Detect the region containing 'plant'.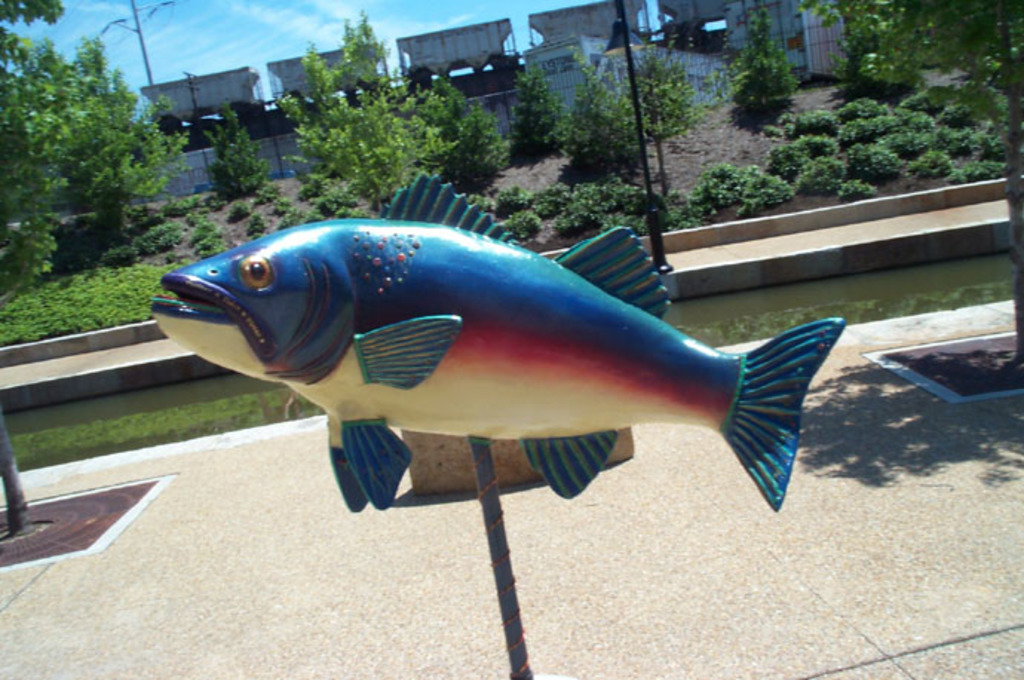
626,27,709,137.
